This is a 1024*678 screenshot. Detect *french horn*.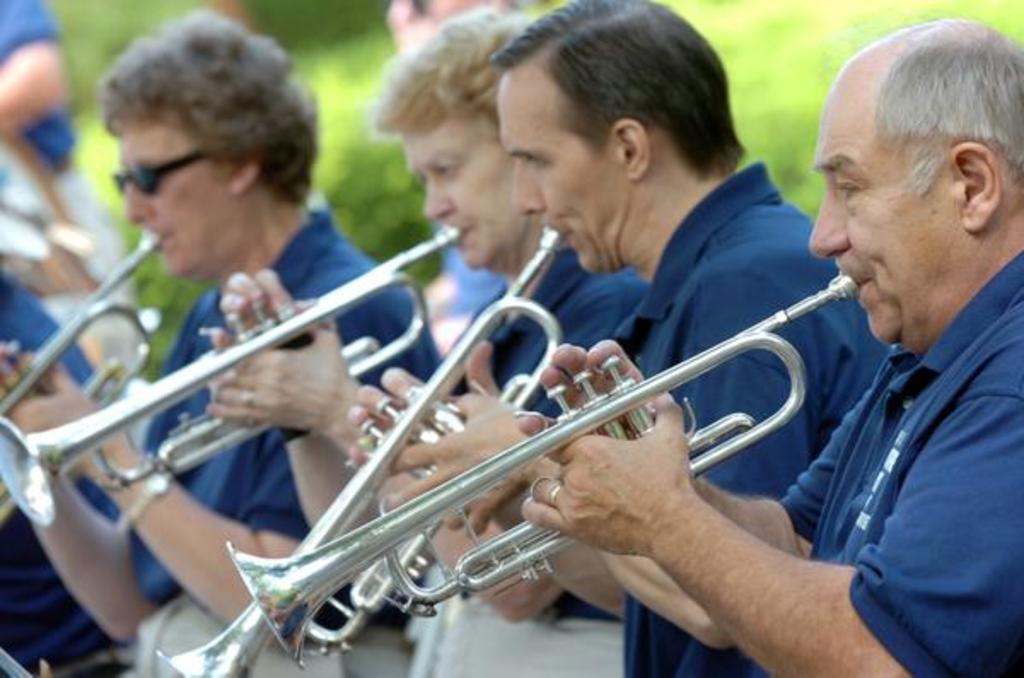
detection(217, 282, 858, 668).
